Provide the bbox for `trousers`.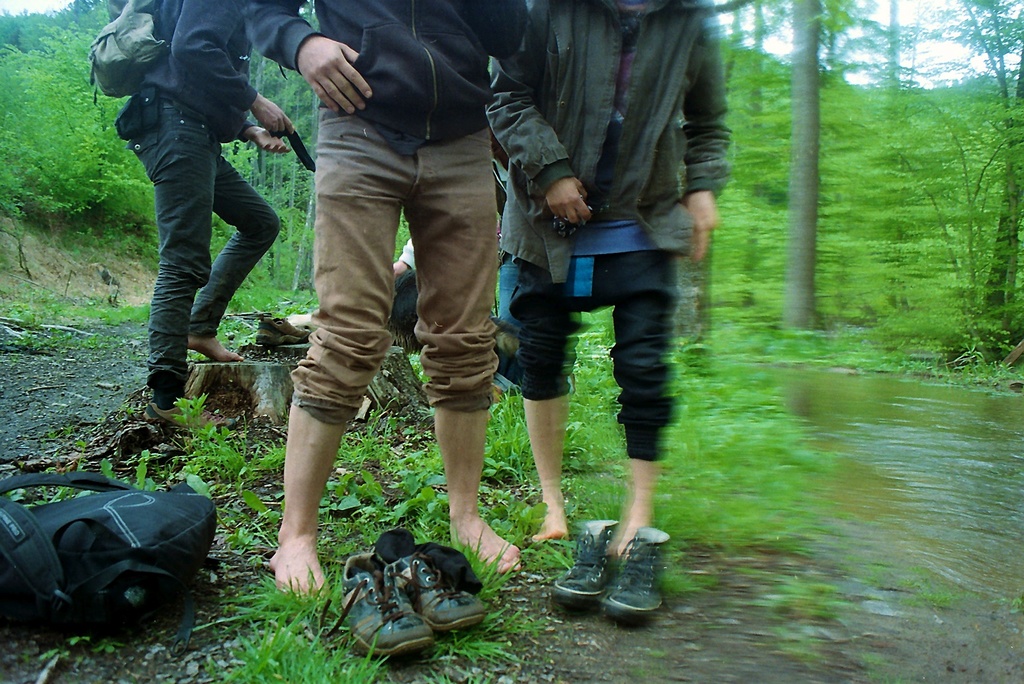
l=134, t=125, r=275, b=369.
